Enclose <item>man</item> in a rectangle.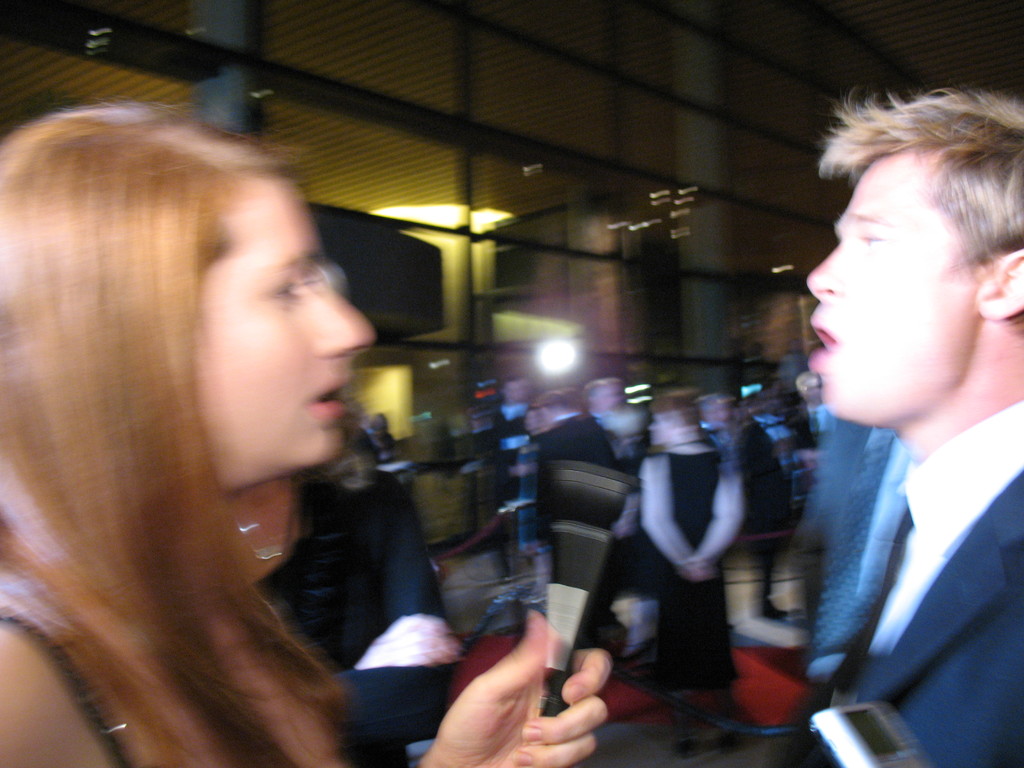
crop(541, 381, 640, 589).
